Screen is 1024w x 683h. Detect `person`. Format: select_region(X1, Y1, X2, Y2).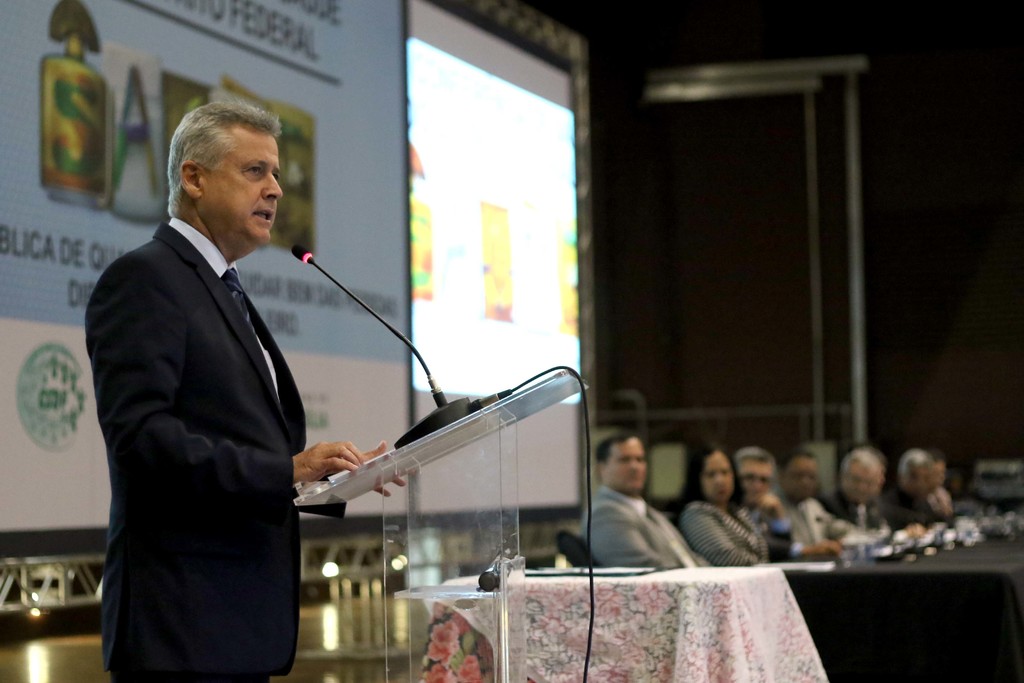
select_region(873, 445, 962, 532).
